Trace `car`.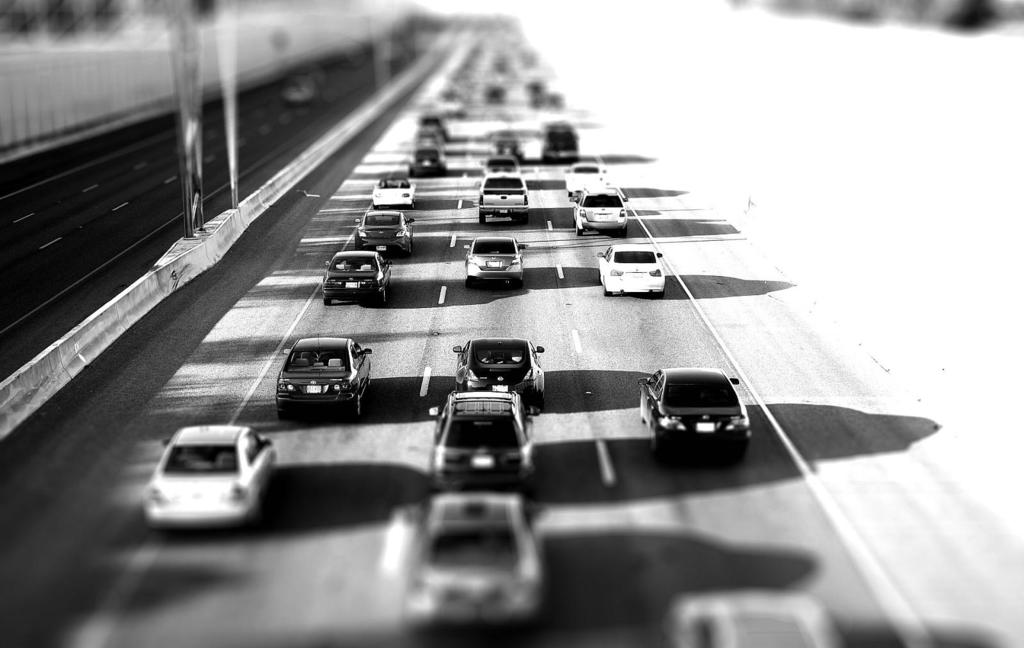
Traced to <bbox>538, 125, 581, 165</bbox>.
